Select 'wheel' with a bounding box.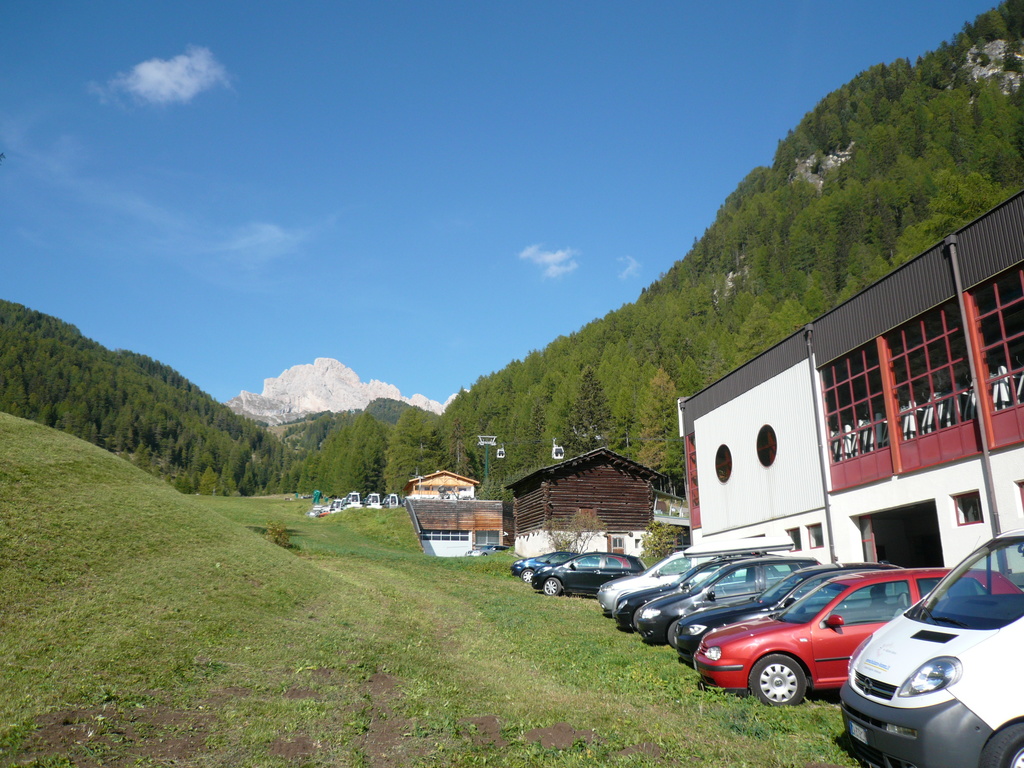
bbox=[668, 620, 680, 648].
